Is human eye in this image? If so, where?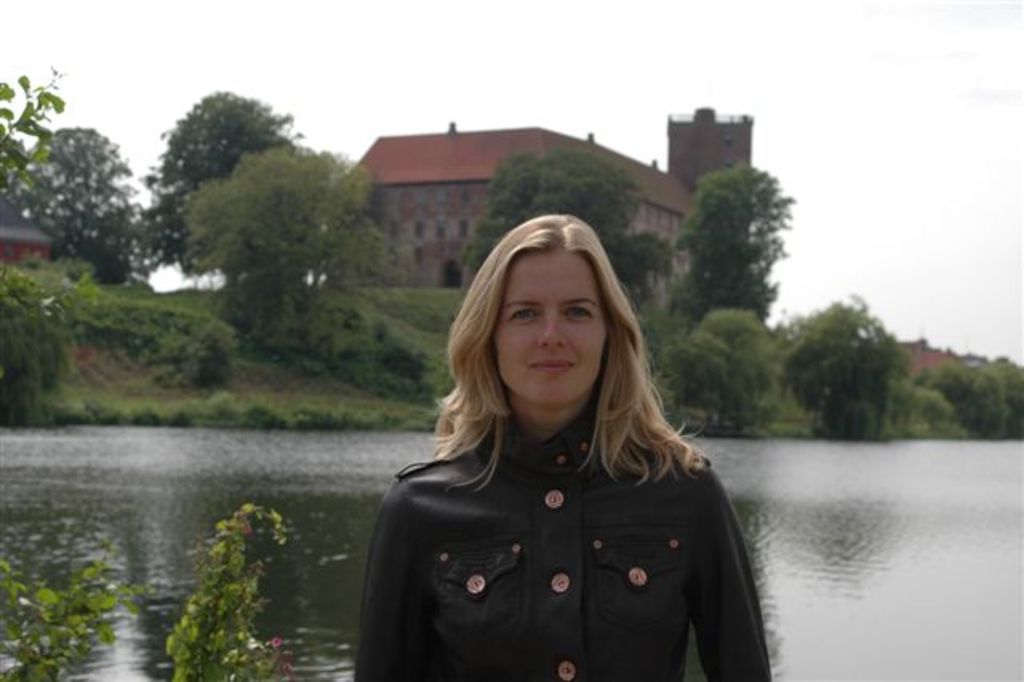
Yes, at [left=509, top=304, right=541, bottom=323].
